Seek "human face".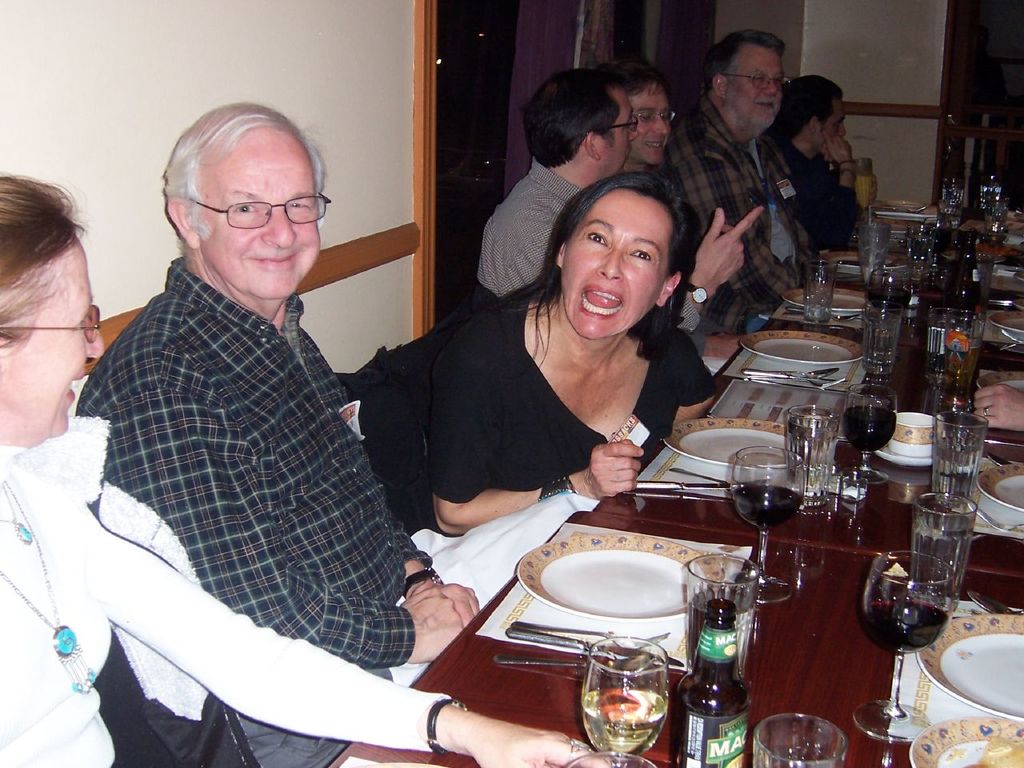
x1=597 y1=85 x2=635 y2=163.
